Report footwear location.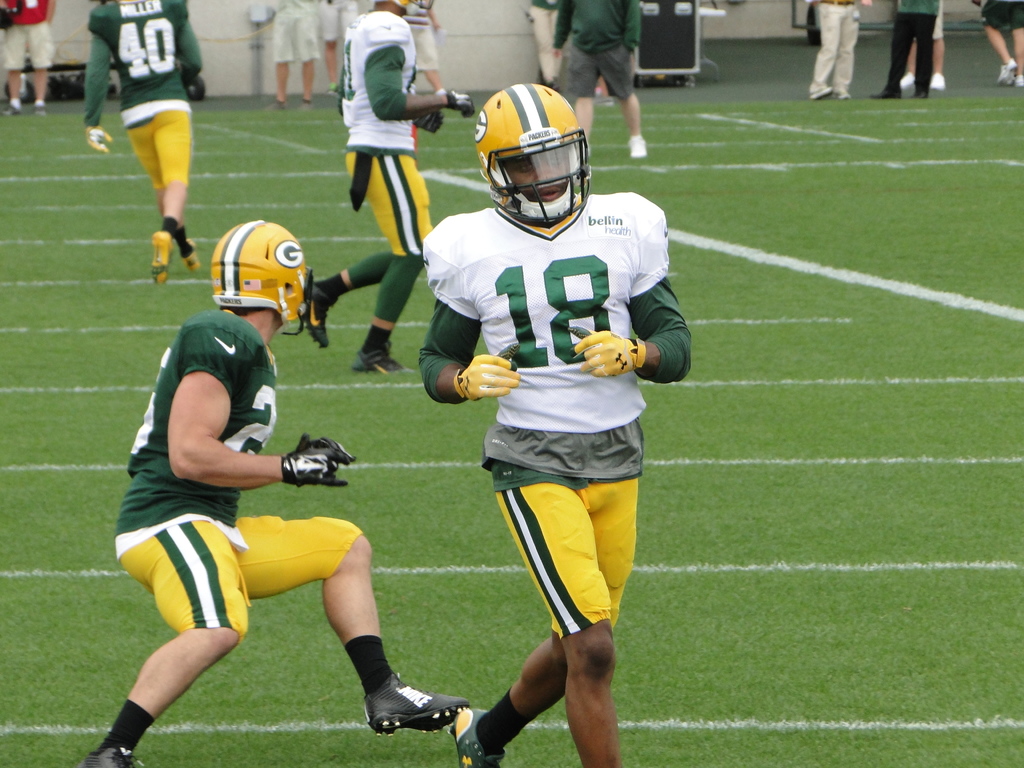
Report: <box>868,85,902,100</box>.
